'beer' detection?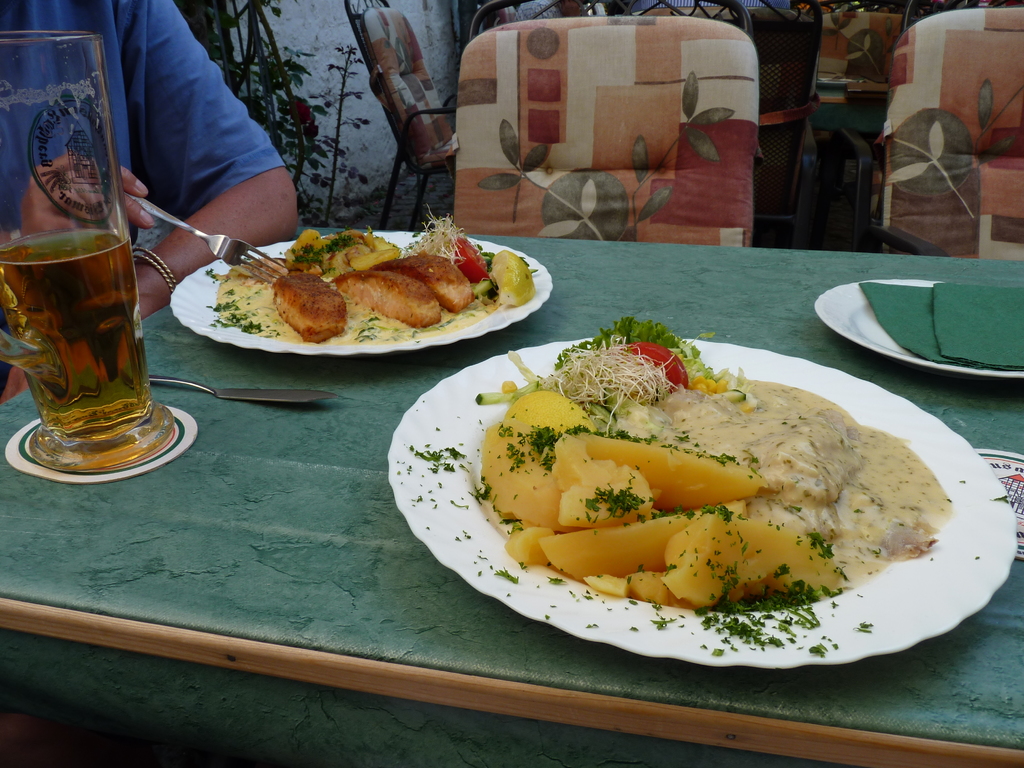
{"x1": 0, "y1": 240, "x2": 146, "y2": 441}
